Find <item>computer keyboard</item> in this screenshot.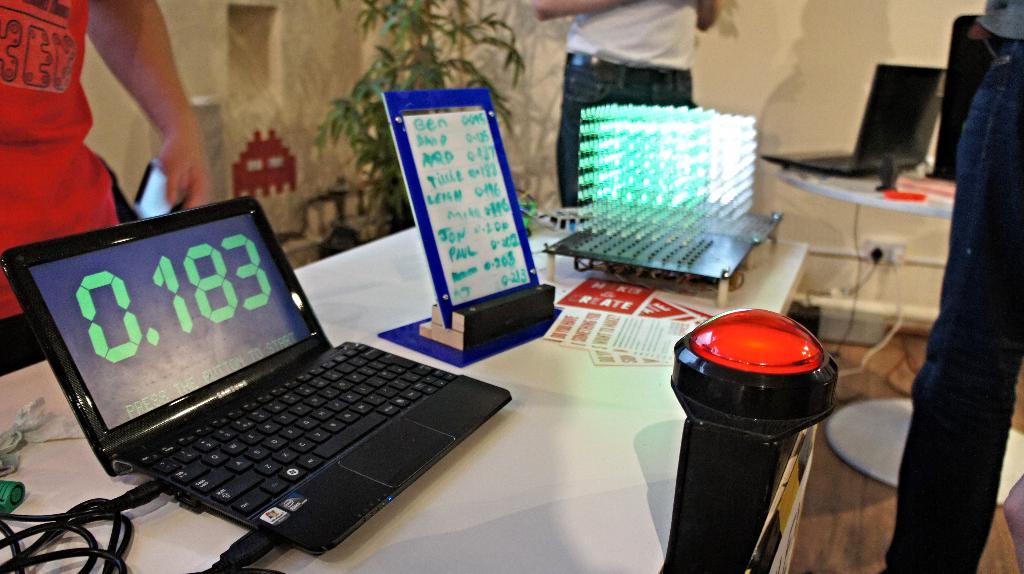
The bounding box for <item>computer keyboard</item> is pyautogui.locateOnScreen(139, 339, 459, 514).
